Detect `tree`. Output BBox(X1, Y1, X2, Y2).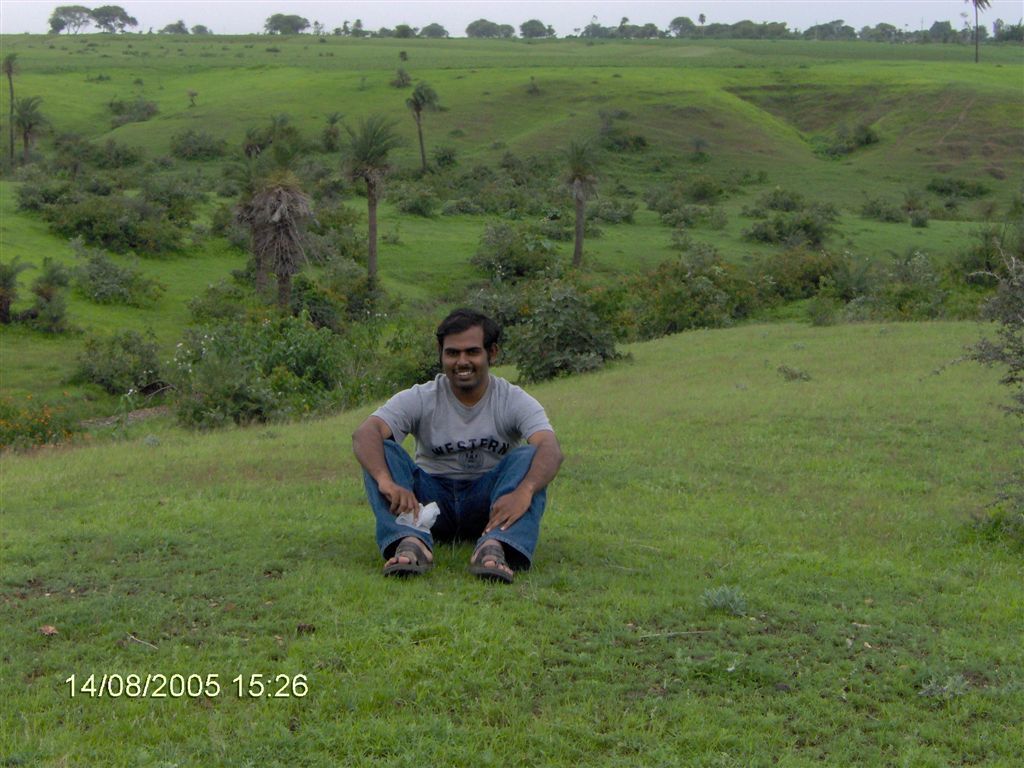
BBox(402, 80, 455, 177).
